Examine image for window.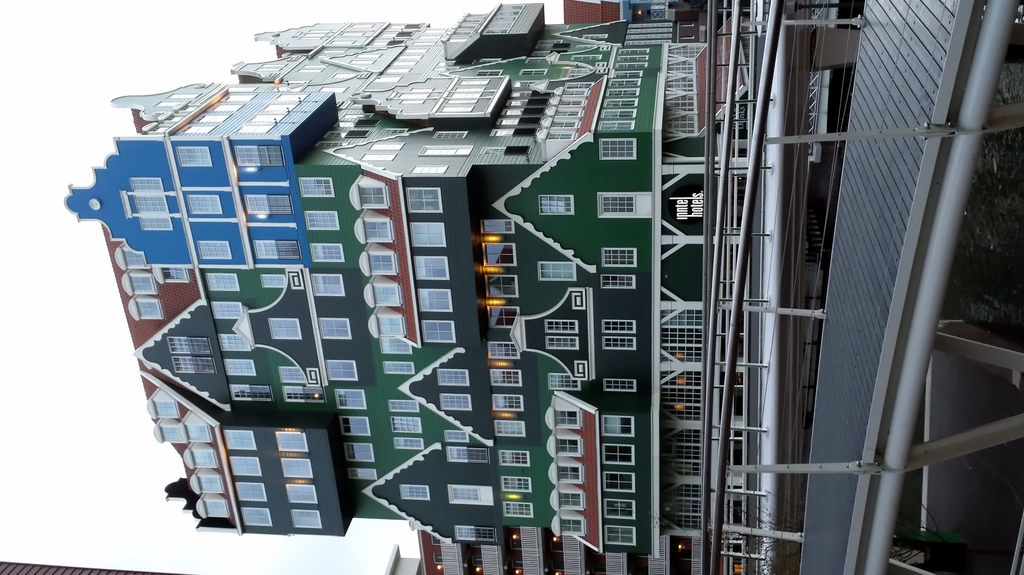
Examination result: box(220, 332, 253, 353).
